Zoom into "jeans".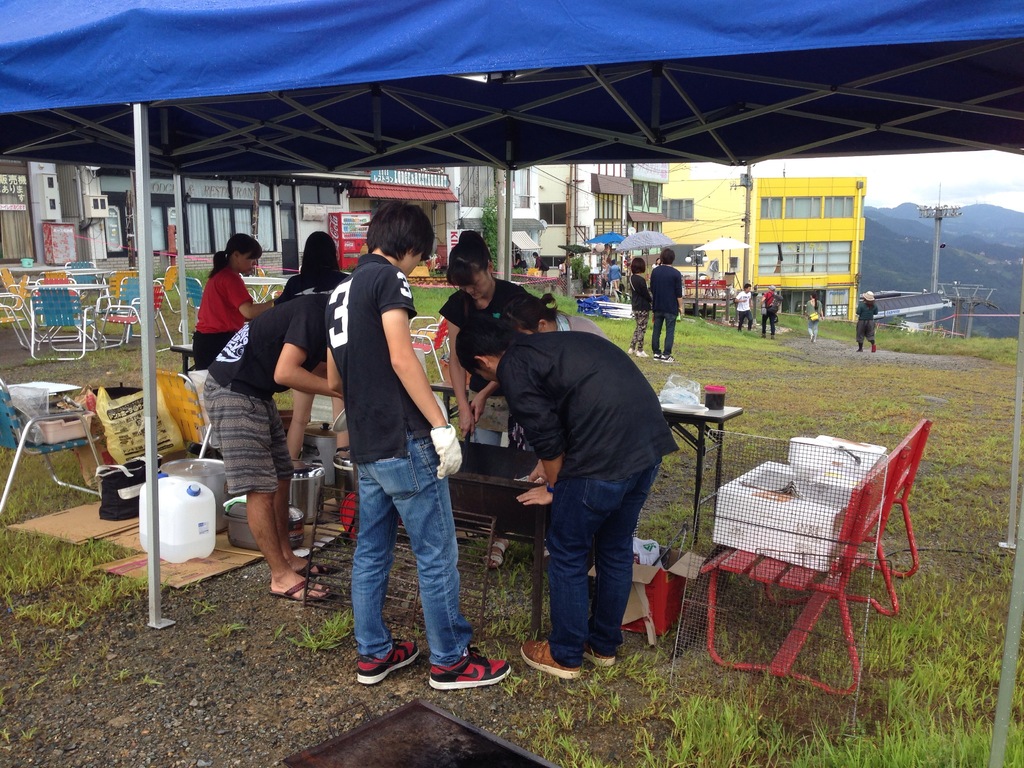
Zoom target: box=[548, 465, 657, 668].
